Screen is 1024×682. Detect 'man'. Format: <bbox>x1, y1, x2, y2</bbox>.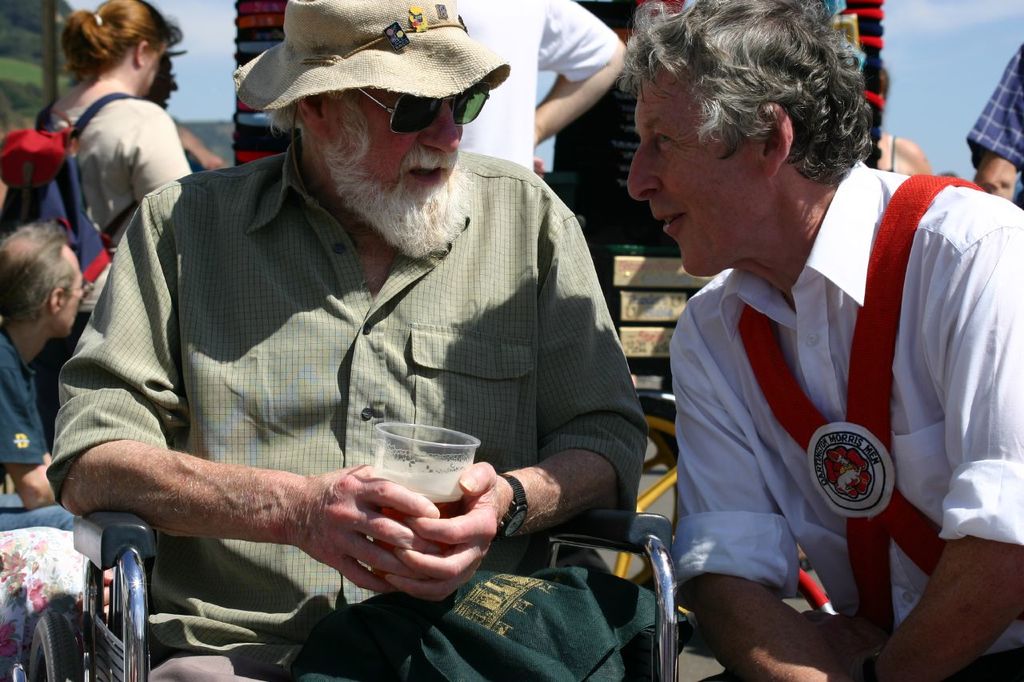
<bbox>595, 11, 987, 681</bbox>.
